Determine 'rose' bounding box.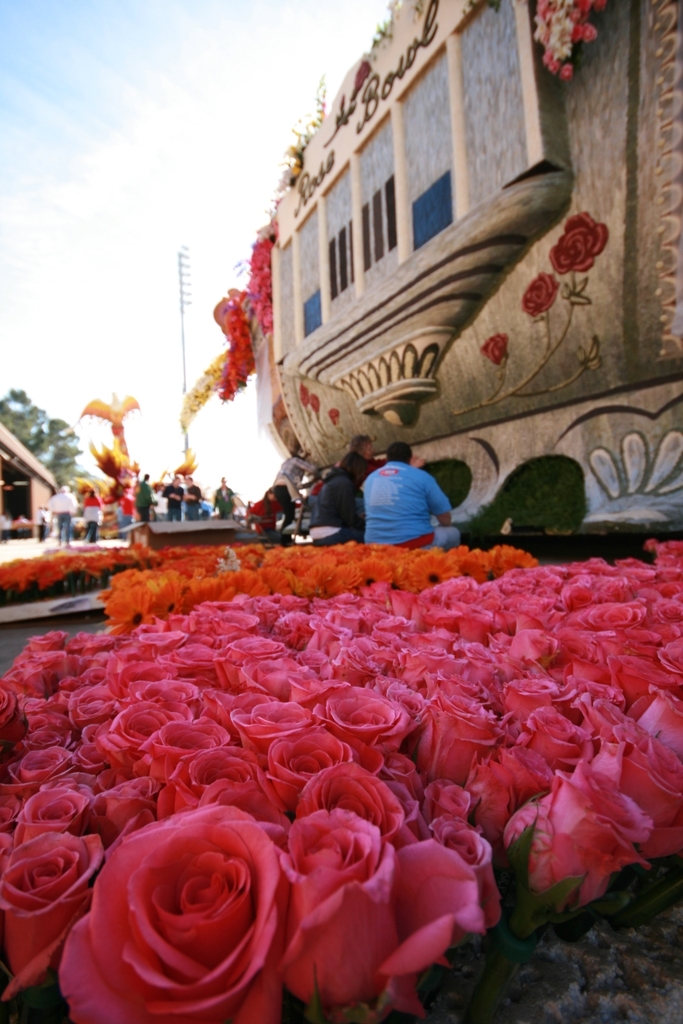
Determined: crop(481, 334, 507, 364).
